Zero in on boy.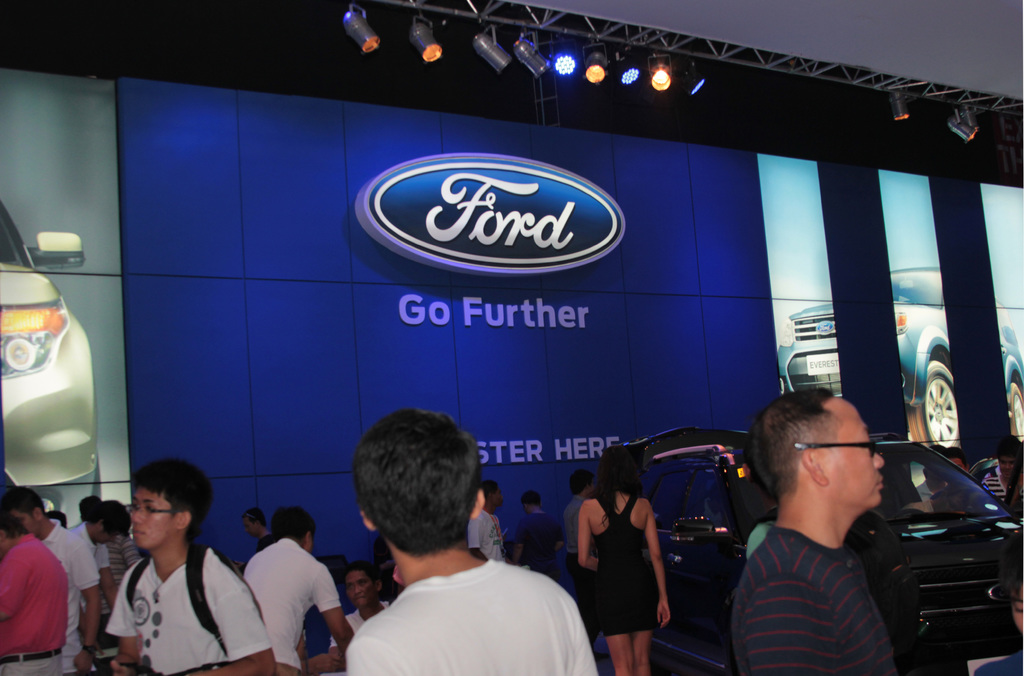
Zeroed in: <region>726, 385, 922, 675</region>.
